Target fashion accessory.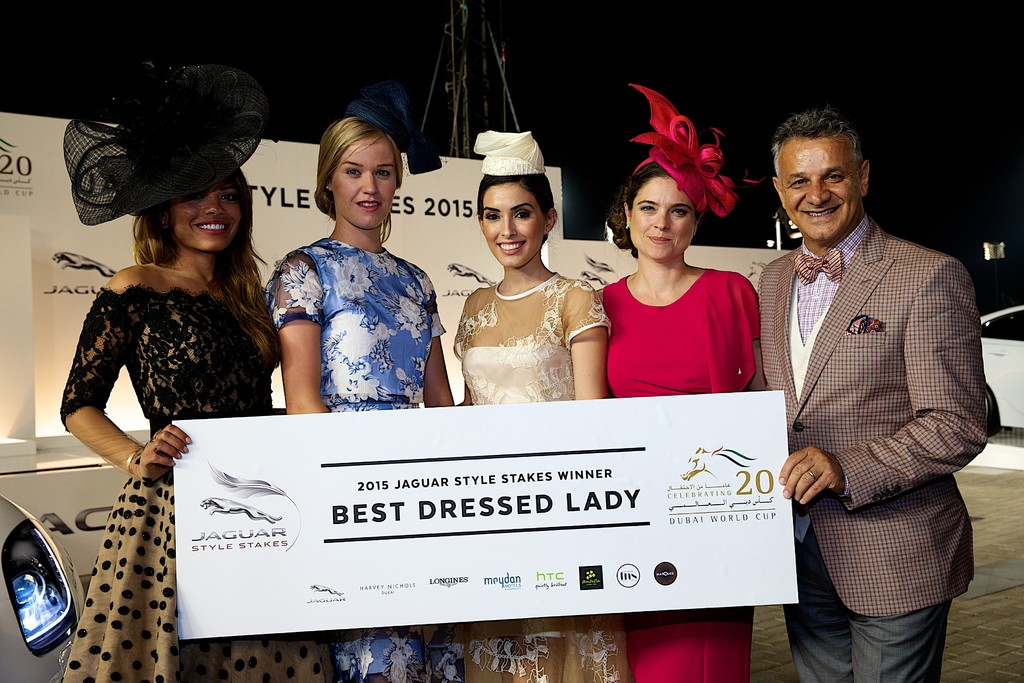
Target region: crop(60, 57, 274, 227).
